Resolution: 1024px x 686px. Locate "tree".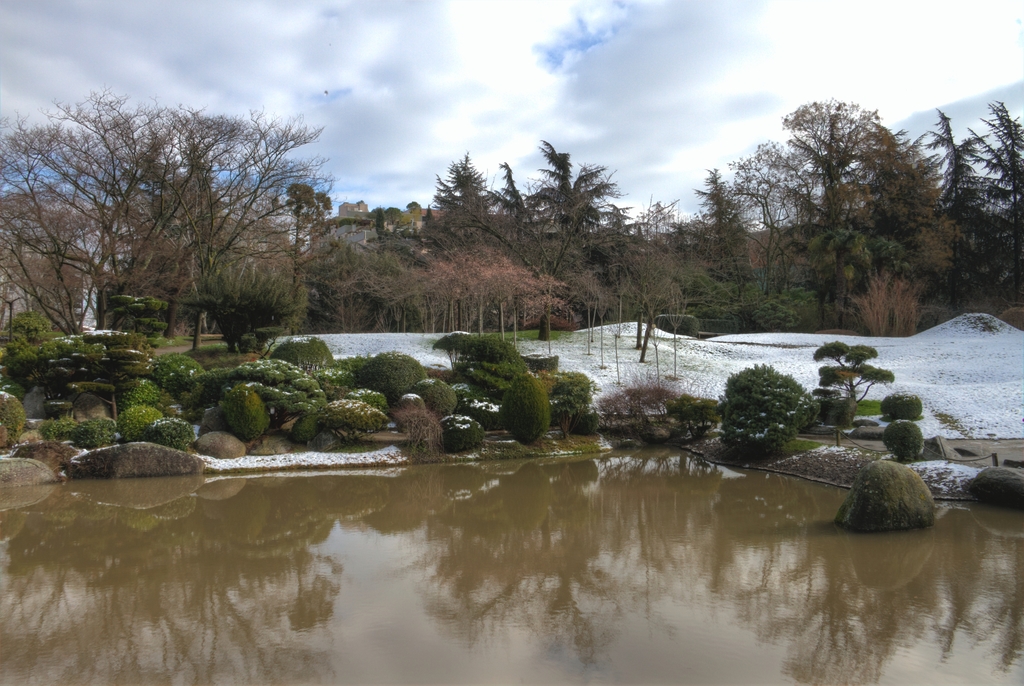
[0, 80, 559, 437].
